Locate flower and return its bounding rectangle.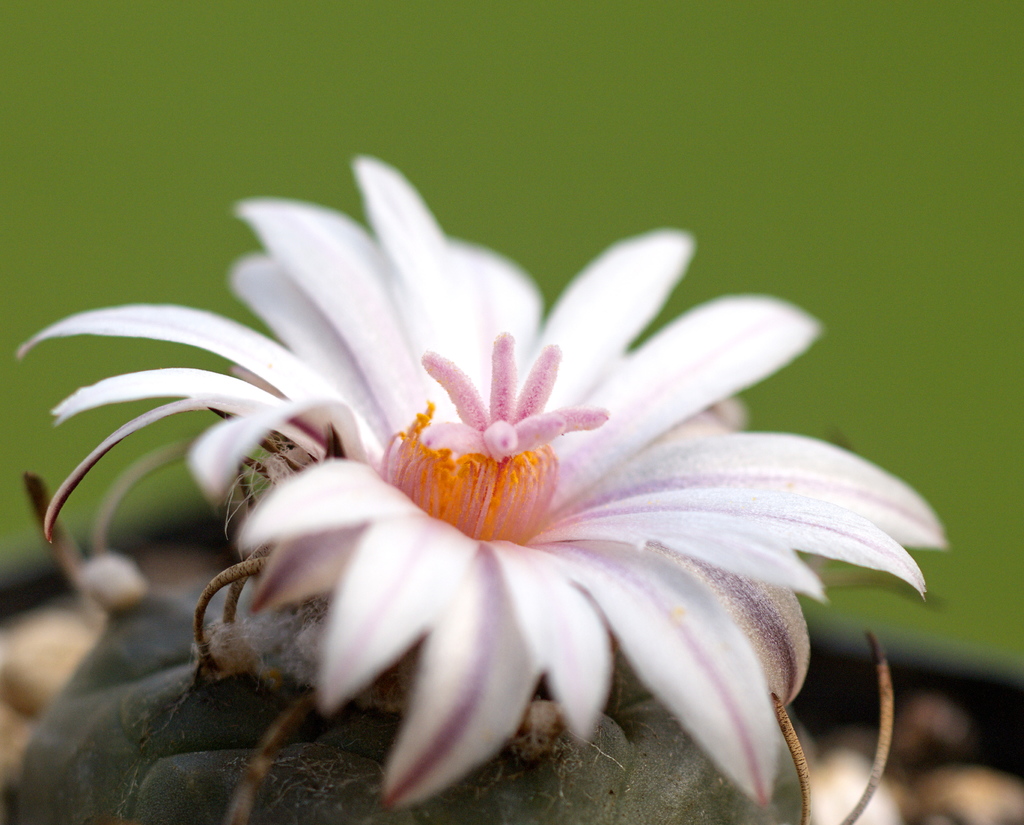
select_region(58, 147, 945, 824).
